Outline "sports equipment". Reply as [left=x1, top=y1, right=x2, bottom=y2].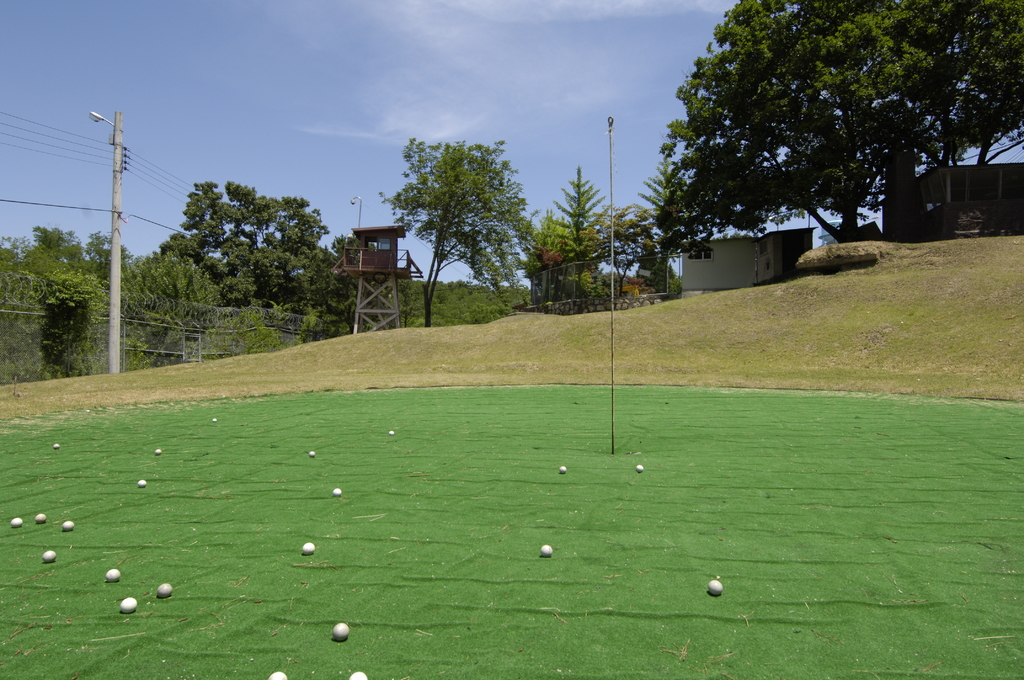
[left=348, top=672, right=365, bottom=679].
